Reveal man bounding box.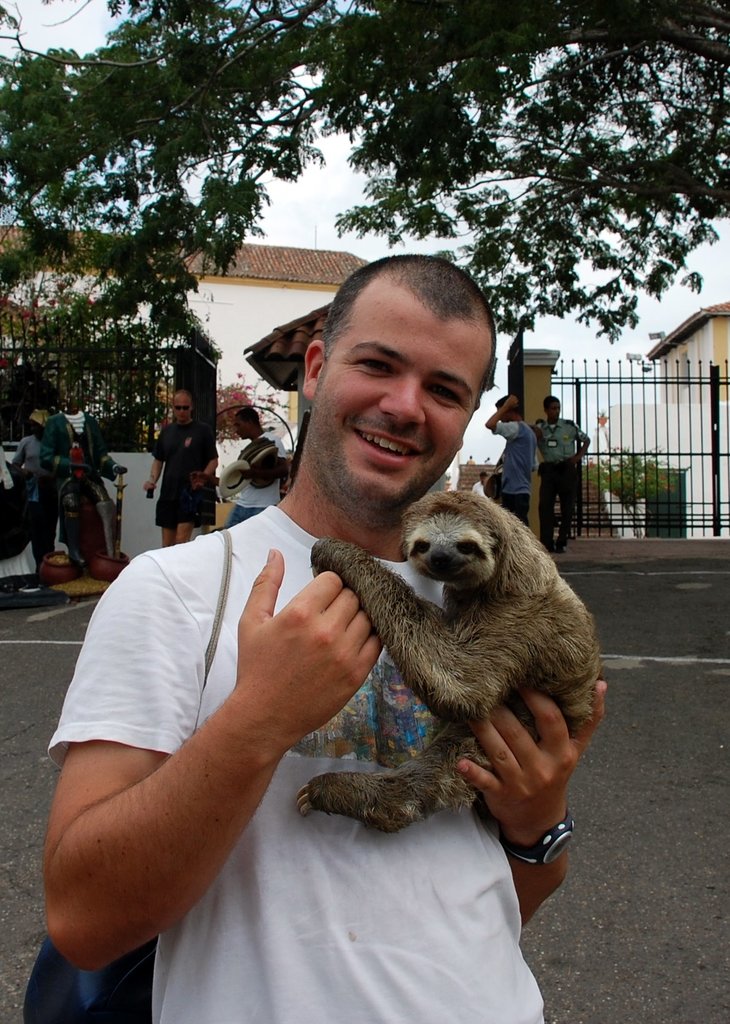
Revealed: box=[148, 397, 215, 534].
